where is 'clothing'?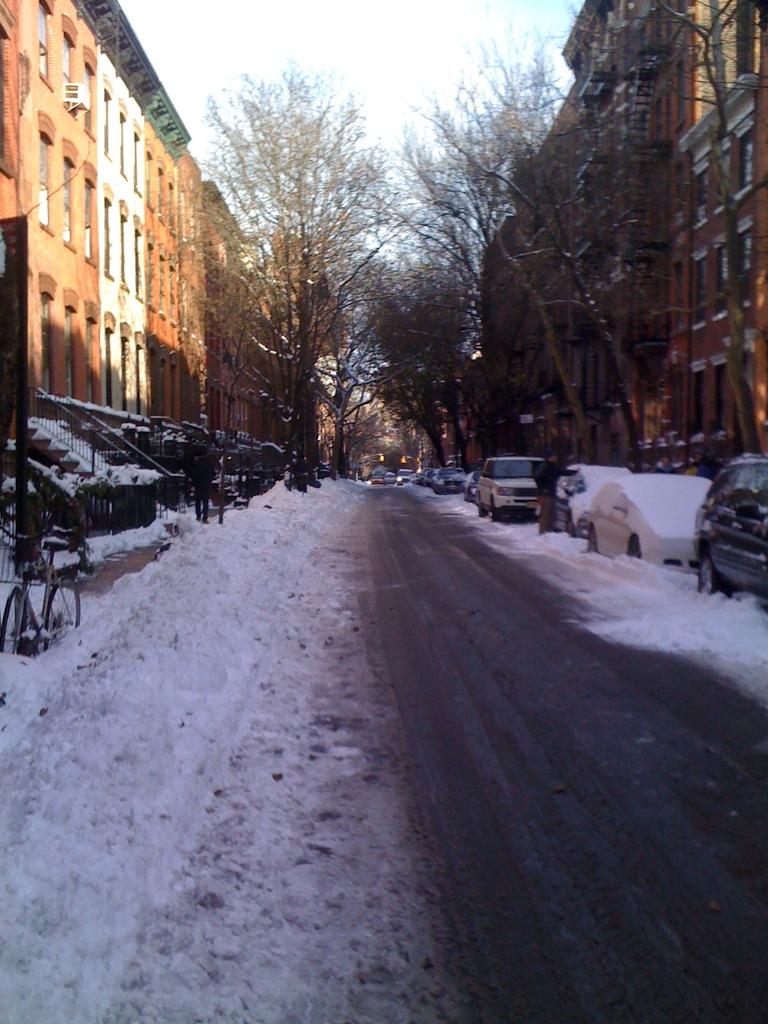
653,459,679,473.
